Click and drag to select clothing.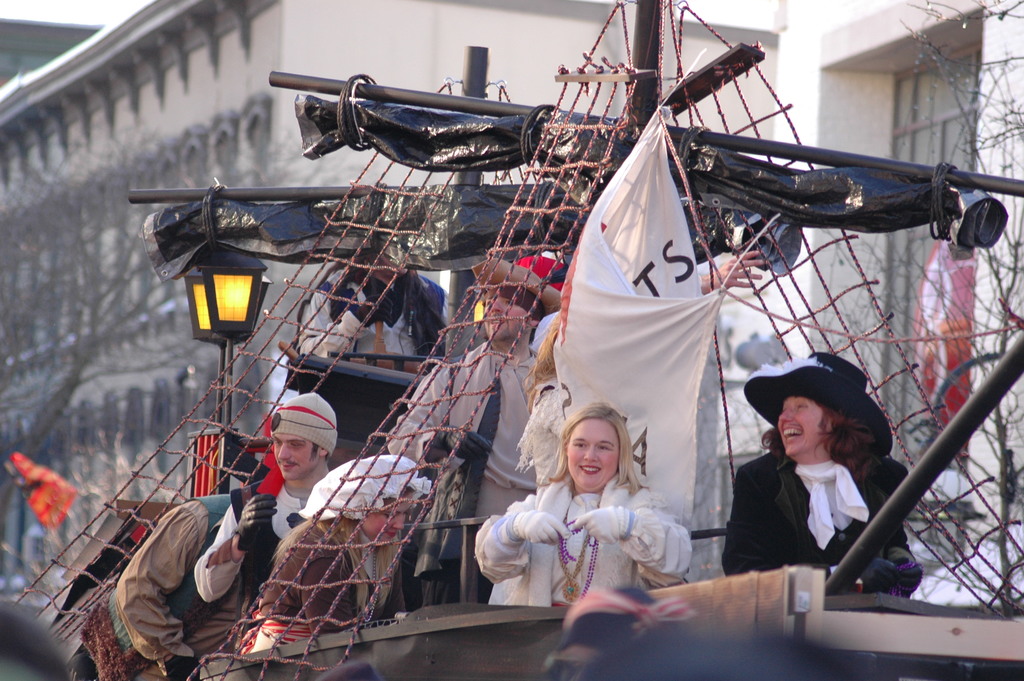
Selection: bbox(512, 249, 571, 295).
